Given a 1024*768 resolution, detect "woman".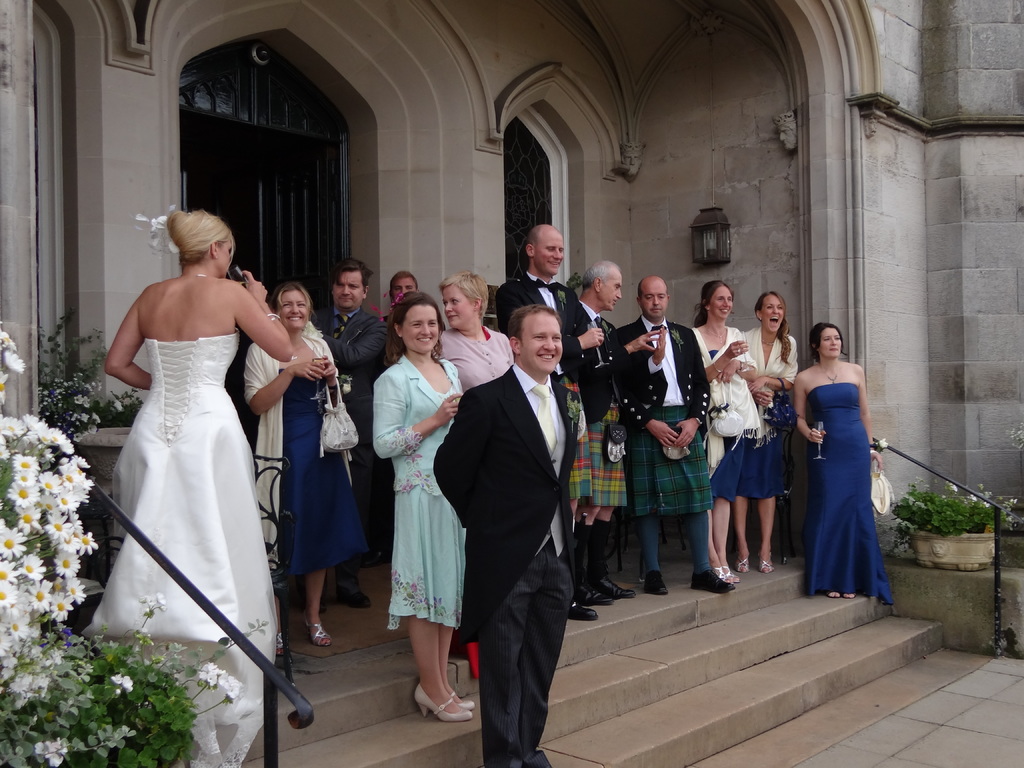
Rect(372, 273, 445, 348).
